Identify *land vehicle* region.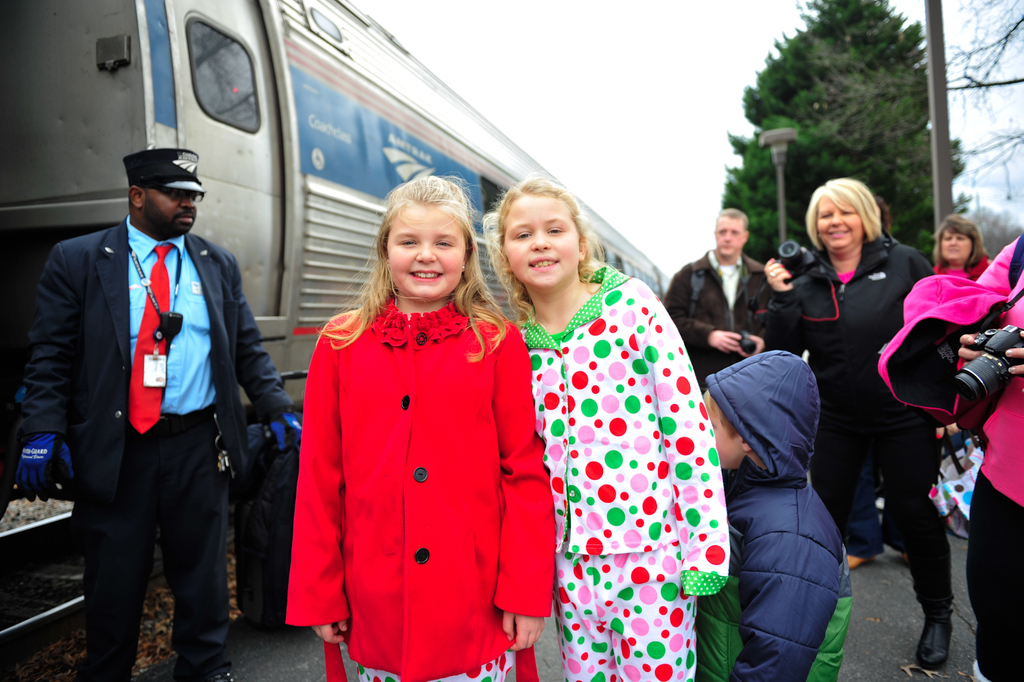
Region: 0:0:675:681.
